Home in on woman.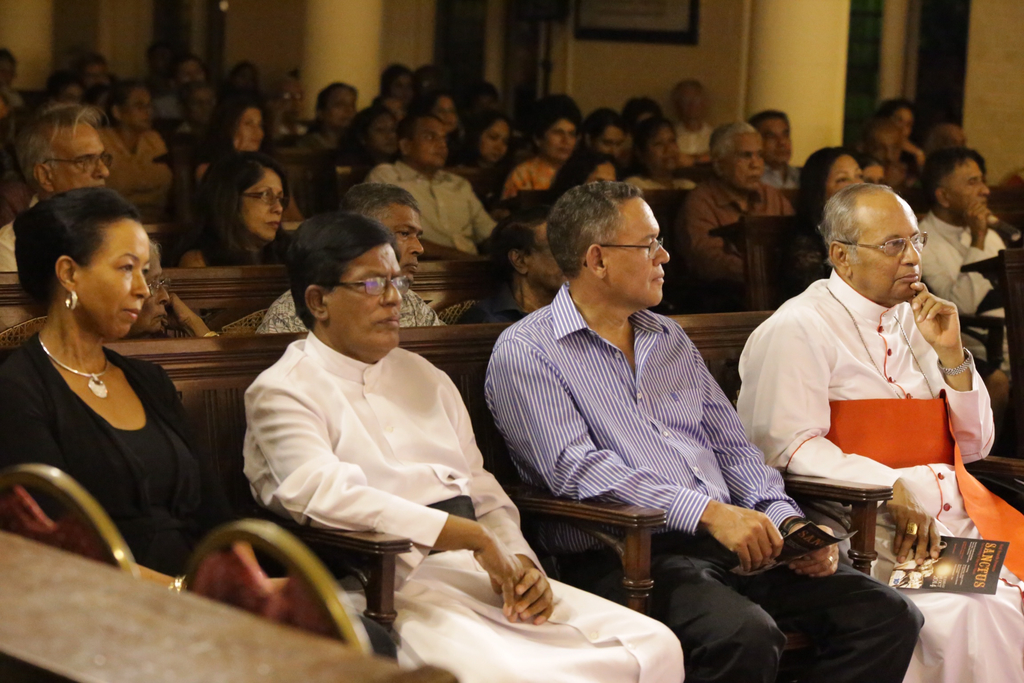
Homed in at crop(777, 145, 866, 300).
